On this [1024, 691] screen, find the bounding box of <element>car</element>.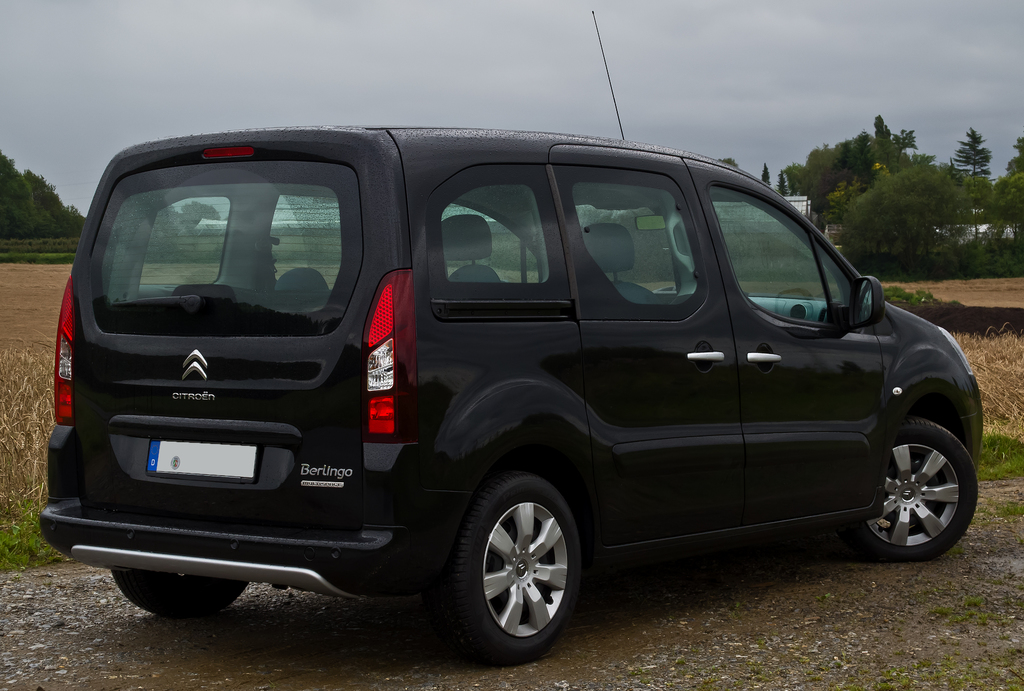
Bounding box: bbox=[32, 0, 1011, 670].
